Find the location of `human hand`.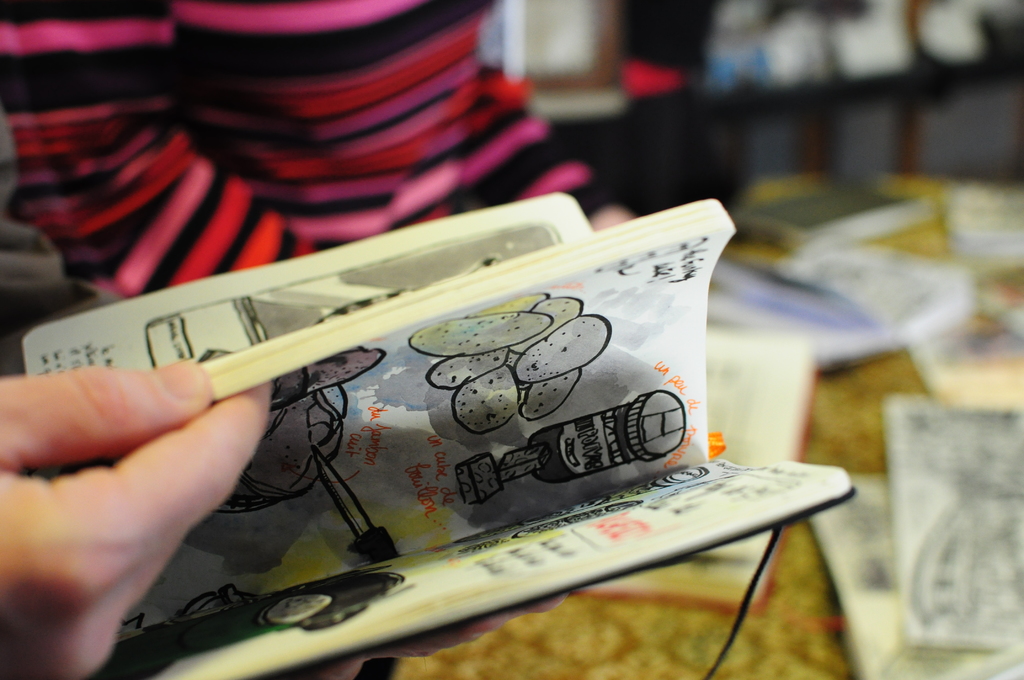
Location: l=0, t=215, r=284, b=637.
